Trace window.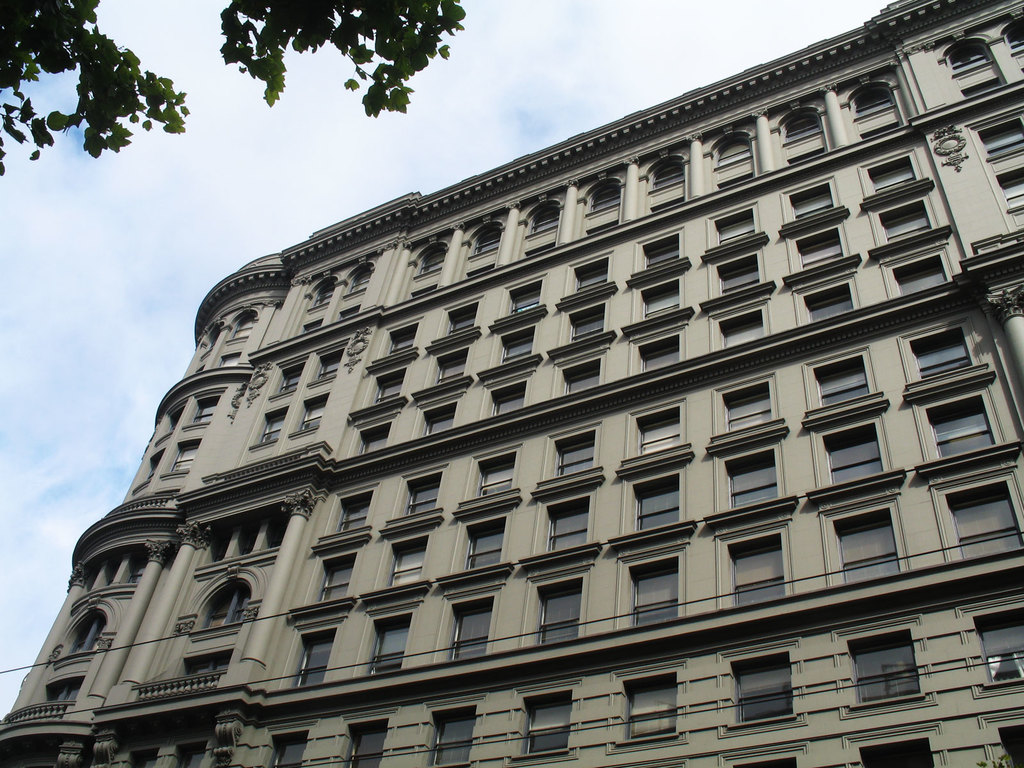
Traced to {"left": 726, "top": 519, "right": 787, "bottom": 602}.
